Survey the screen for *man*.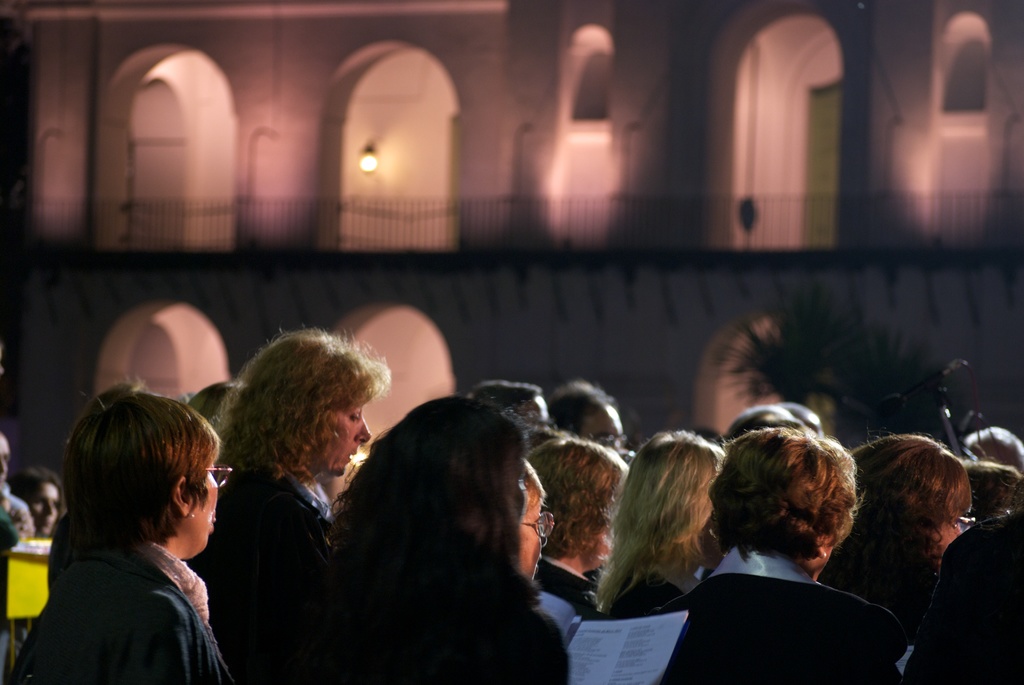
Survey found: [19, 395, 252, 679].
